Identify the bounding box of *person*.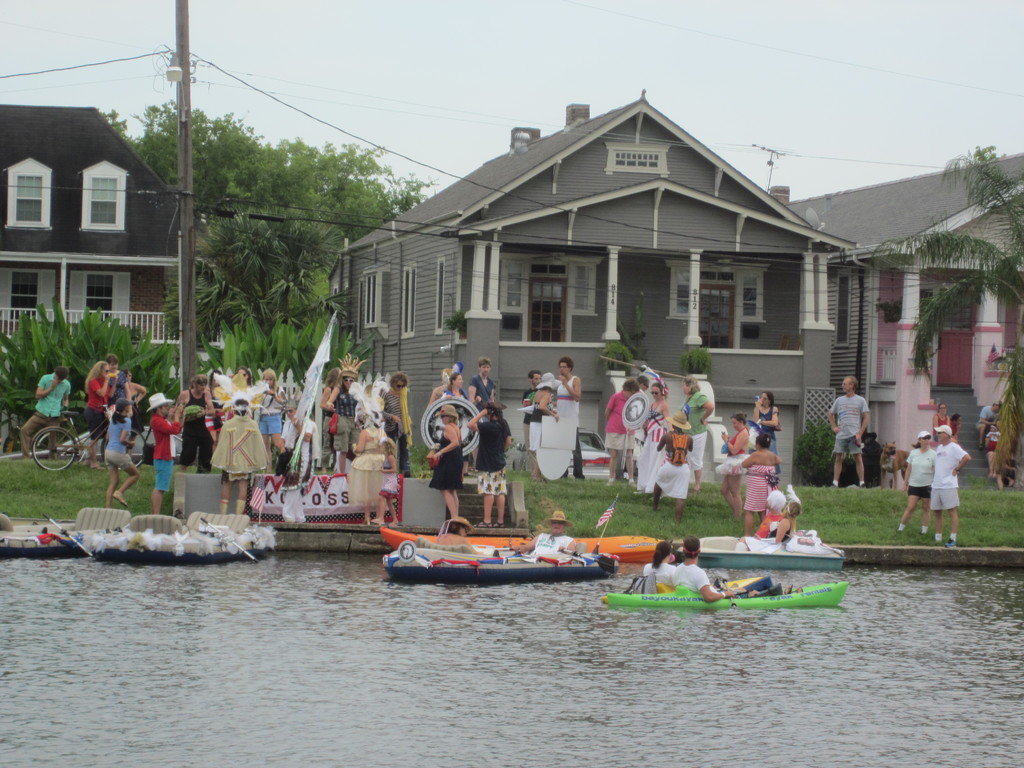
BBox(368, 436, 404, 525).
